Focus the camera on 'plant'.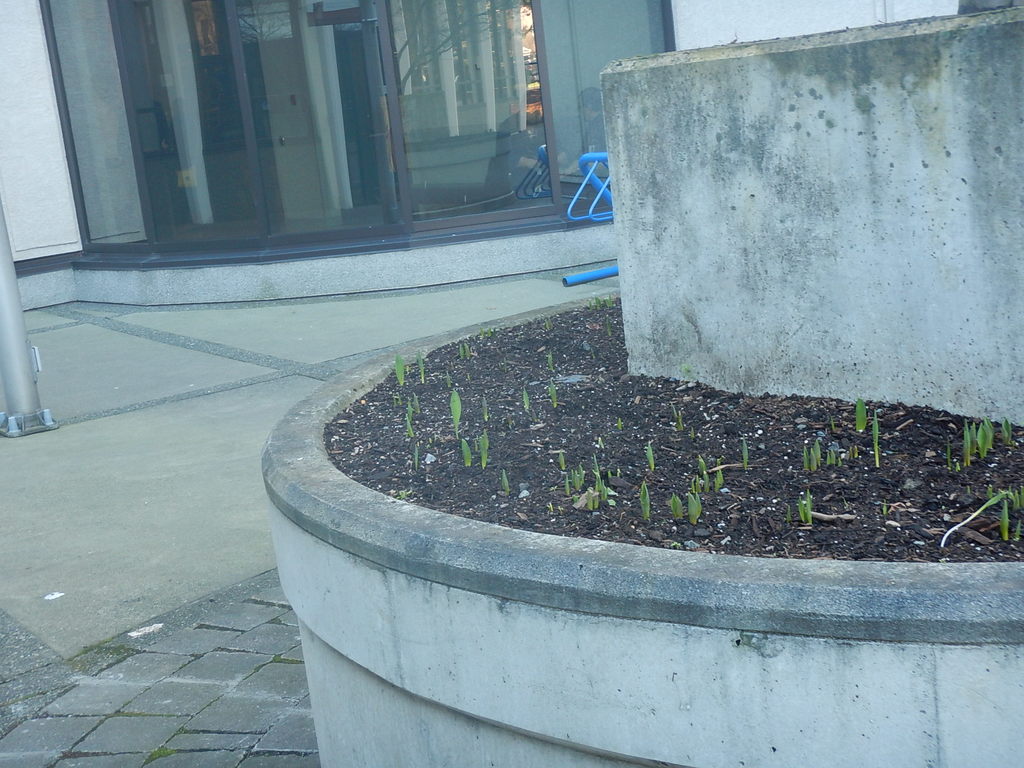
Focus region: <region>641, 481, 649, 518</region>.
